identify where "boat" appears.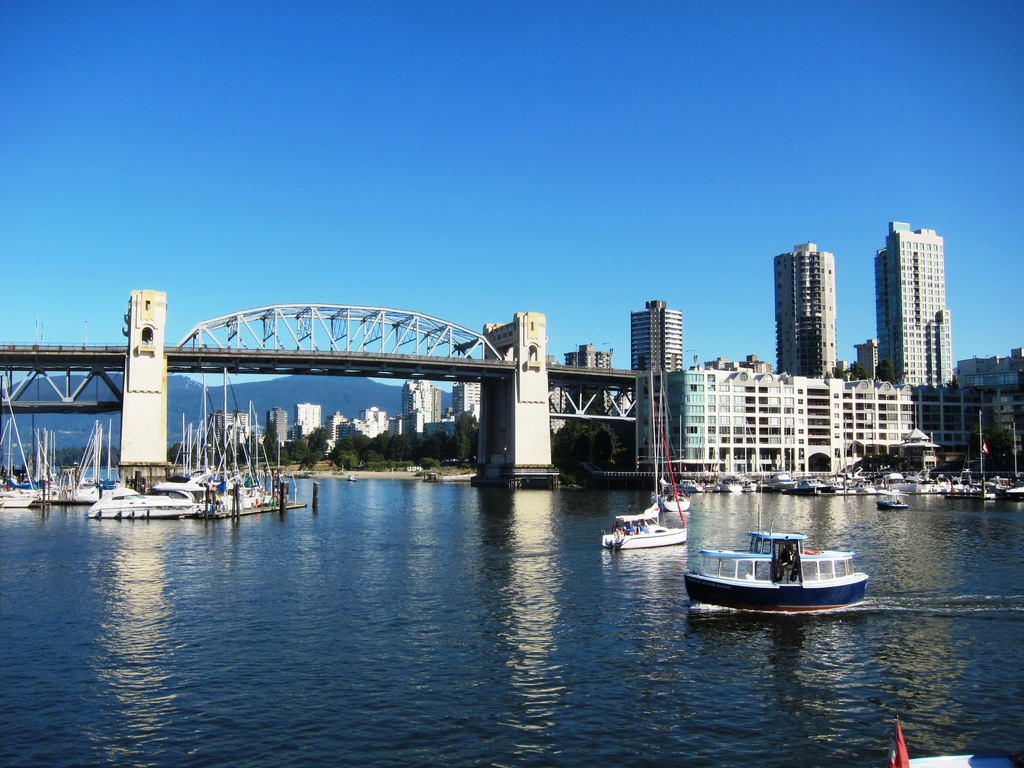
Appears at {"x1": 800, "y1": 474, "x2": 833, "y2": 492}.
